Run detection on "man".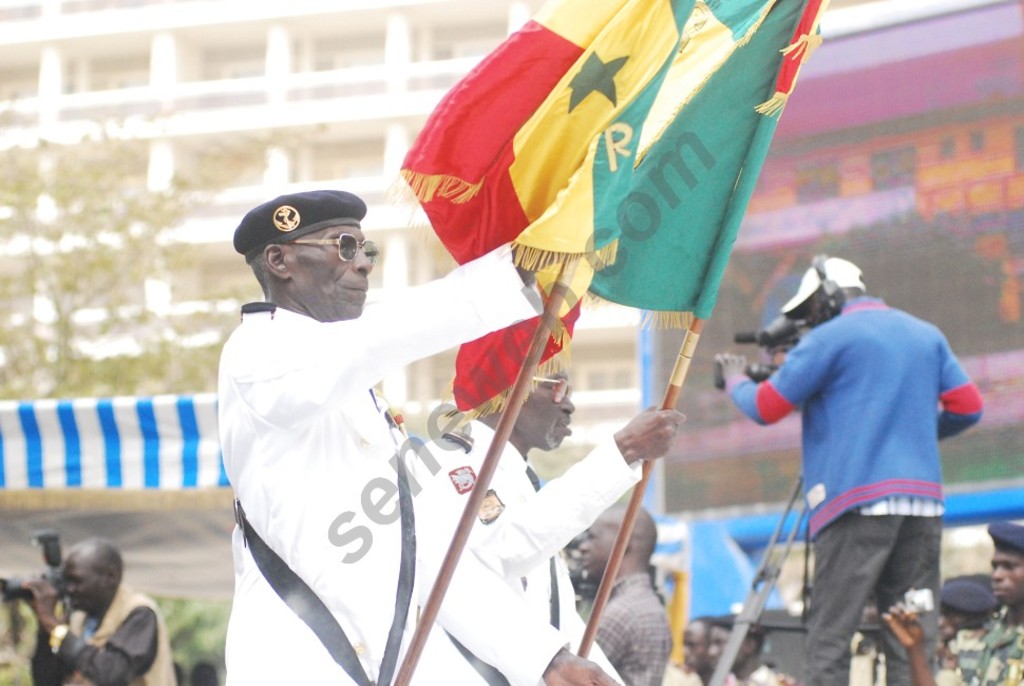
Result: [678,617,733,685].
